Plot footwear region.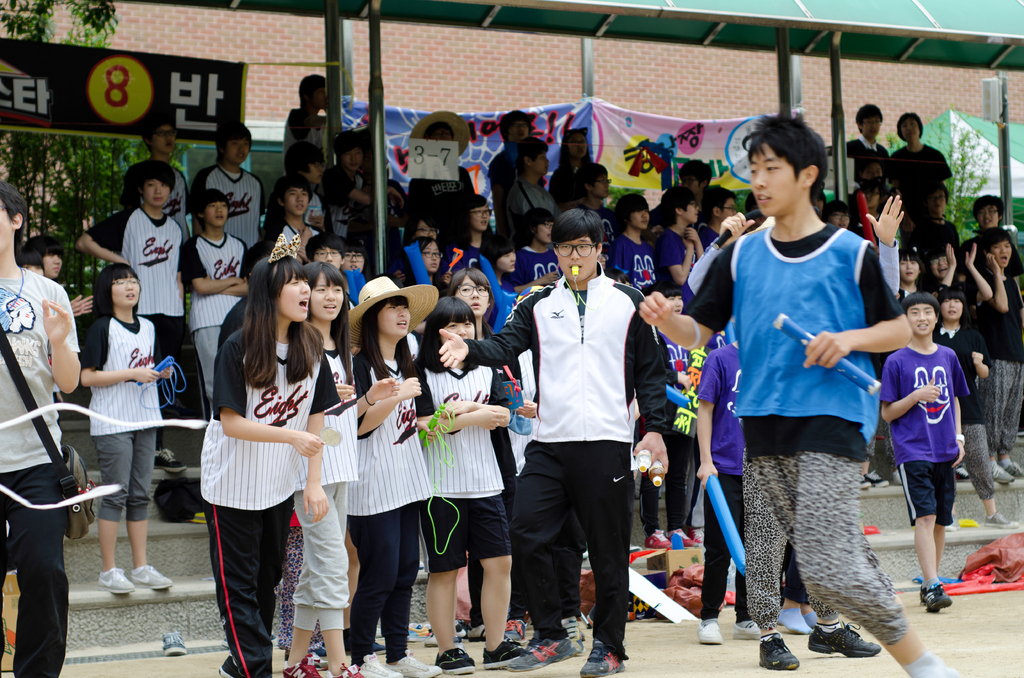
Plotted at bbox=(154, 449, 188, 474).
